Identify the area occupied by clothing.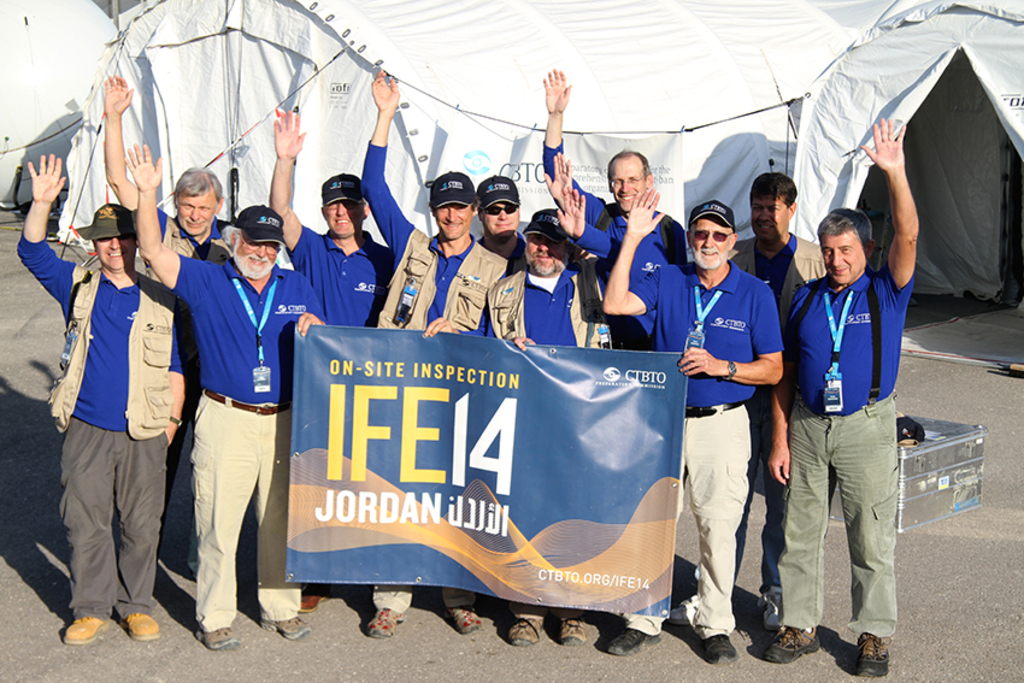
Area: 158,217,279,611.
